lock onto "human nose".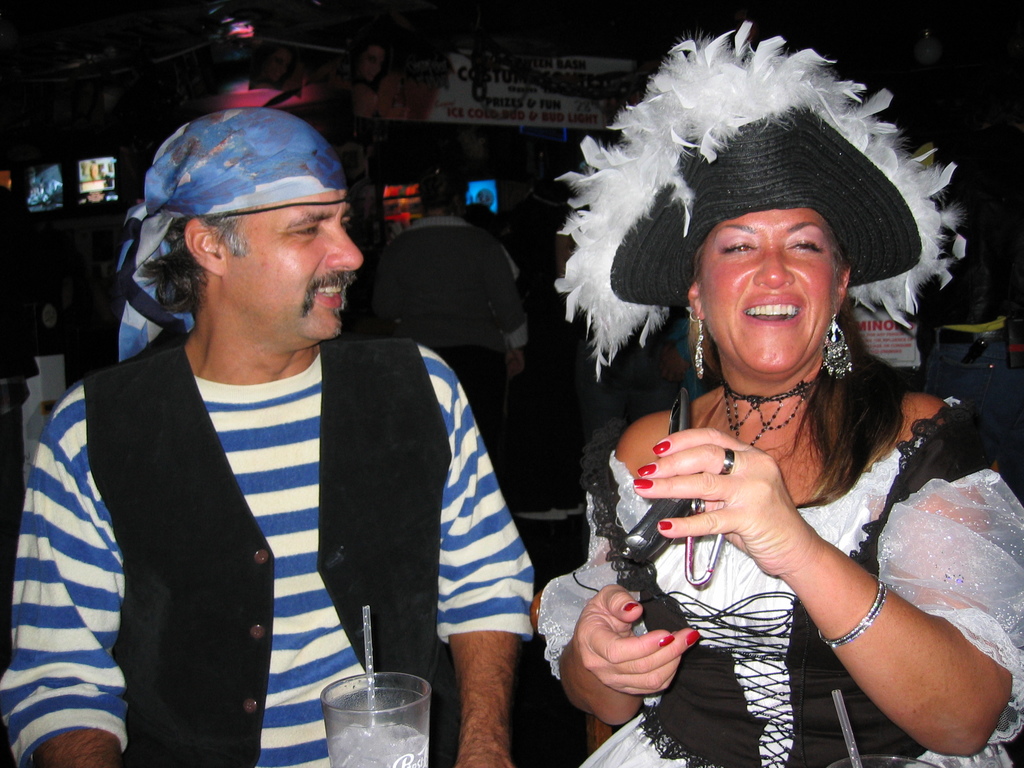
Locked: bbox(751, 241, 799, 292).
